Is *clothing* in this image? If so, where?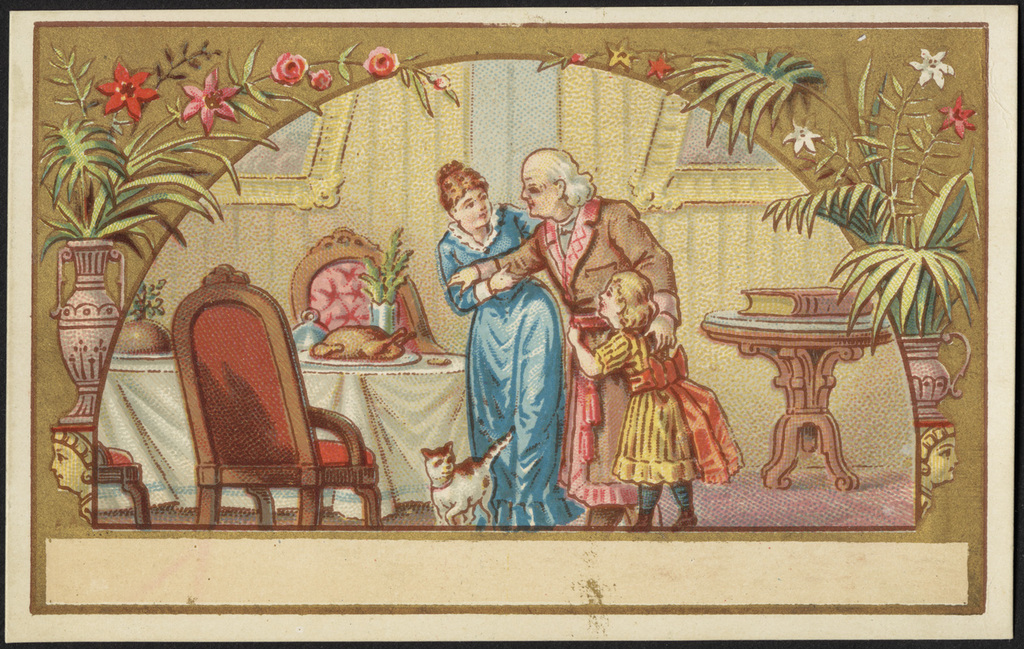
Yes, at x1=608, y1=344, x2=751, y2=498.
